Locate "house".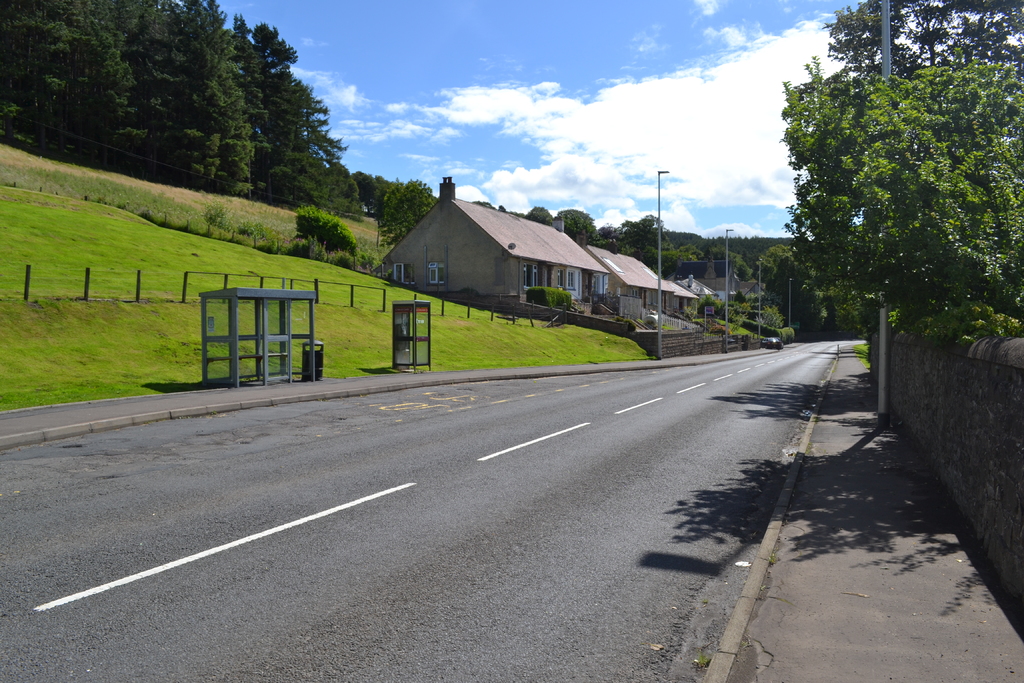
Bounding box: {"left": 584, "top": 234, "right": 699, "bottom": 318}.
